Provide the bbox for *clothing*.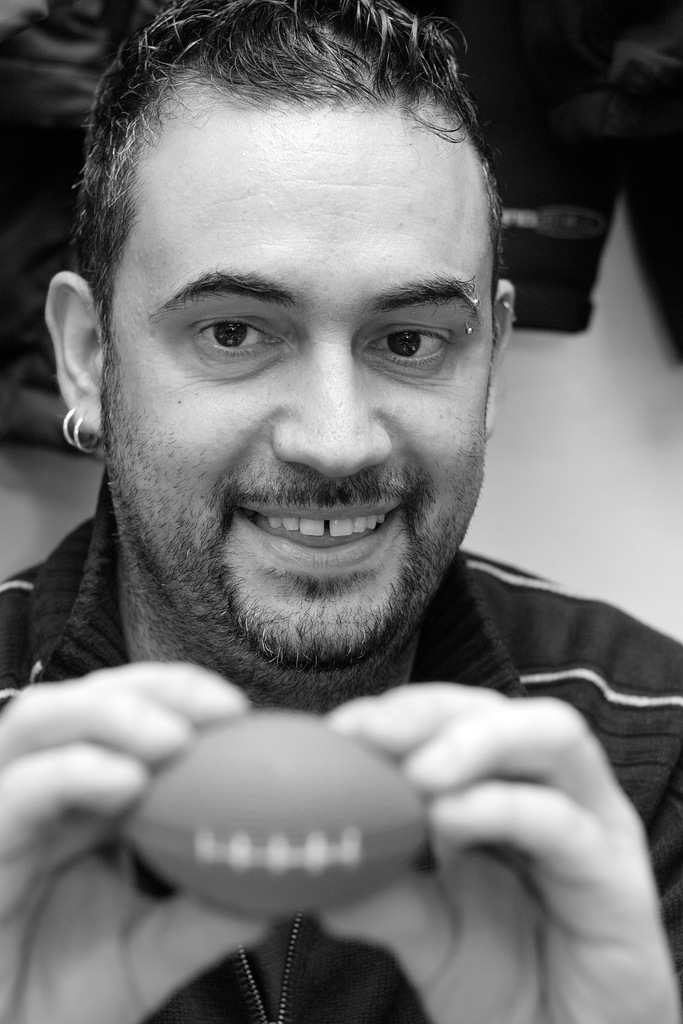
box(21, 304, 670, 979).
